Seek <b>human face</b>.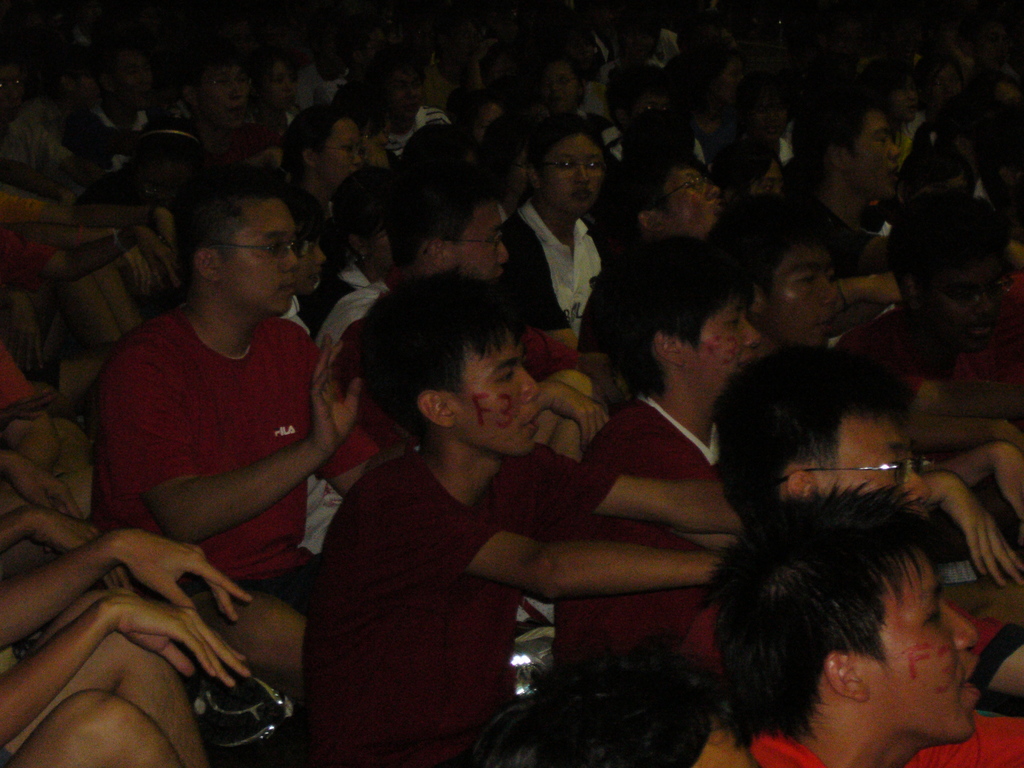
BBox(221, 201, 298, 312).
